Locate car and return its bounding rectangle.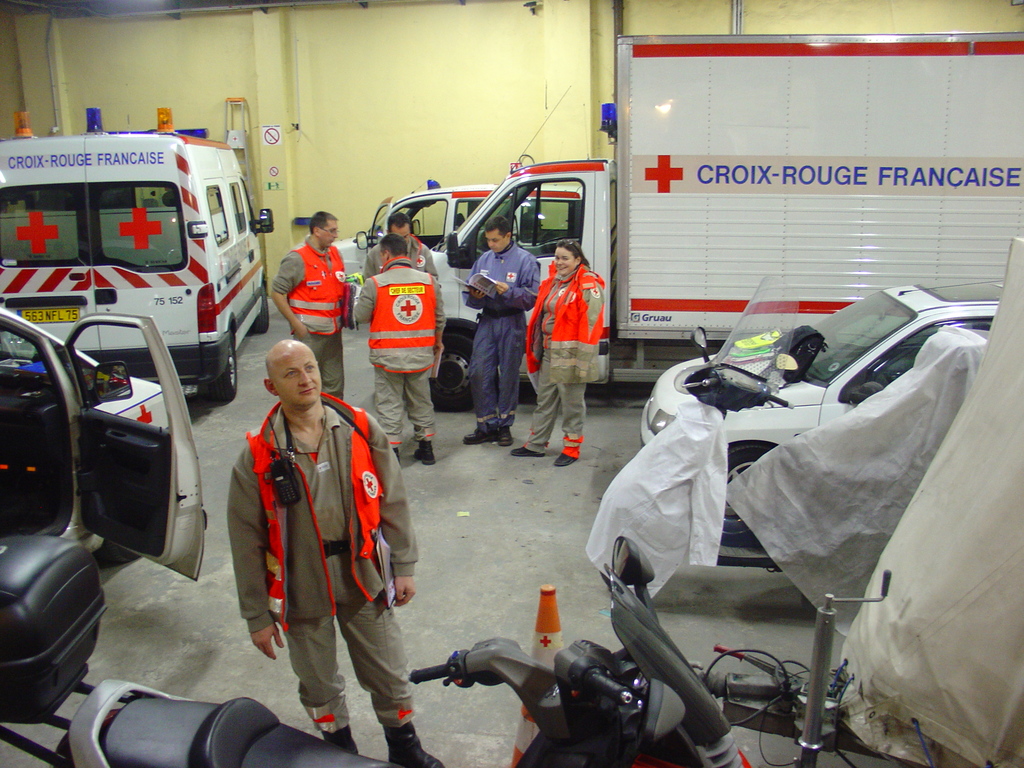
detection(23, 226, 242, 653).
